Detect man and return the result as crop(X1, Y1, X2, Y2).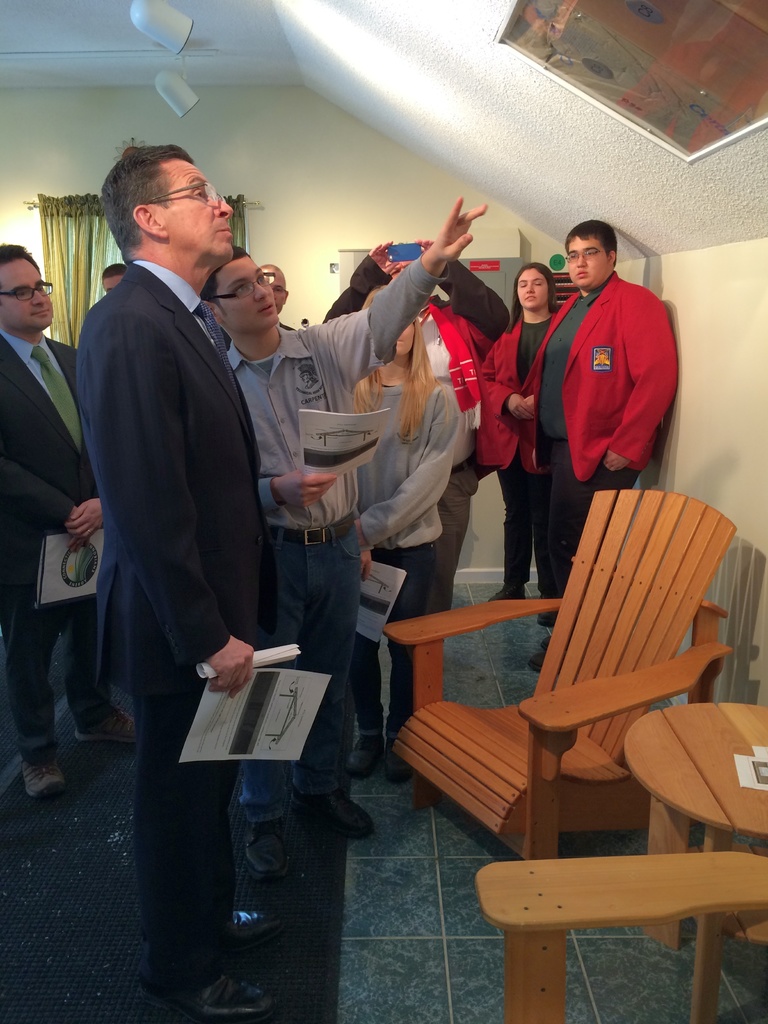
crop(0, 237, 151, 797).
